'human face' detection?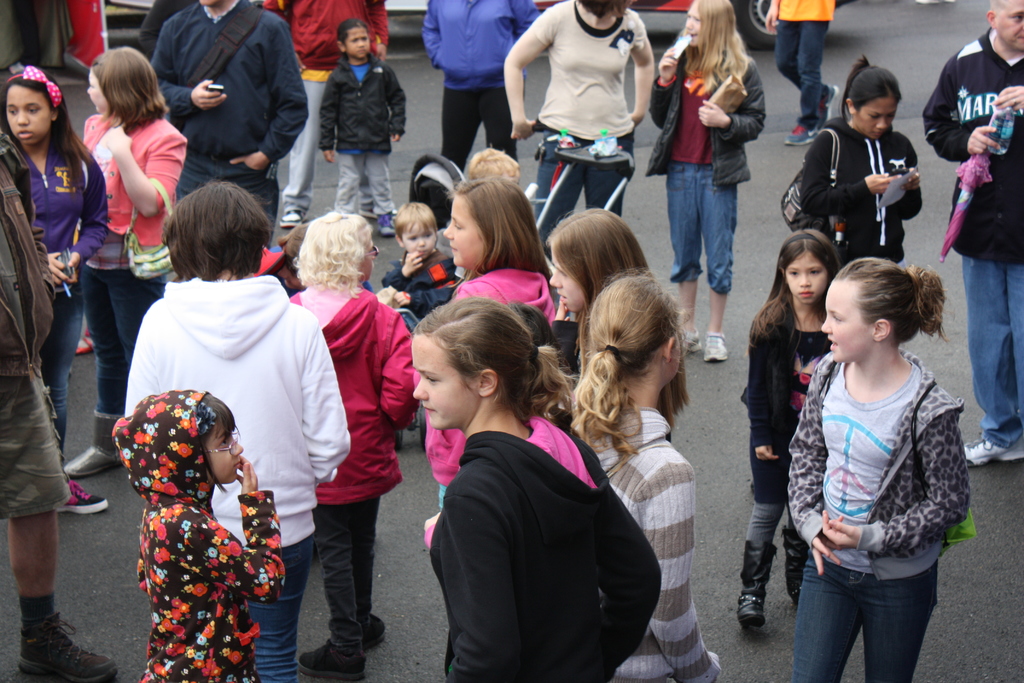
{"left": 412, "top": 336, "right": 473, "bottom": 429}
